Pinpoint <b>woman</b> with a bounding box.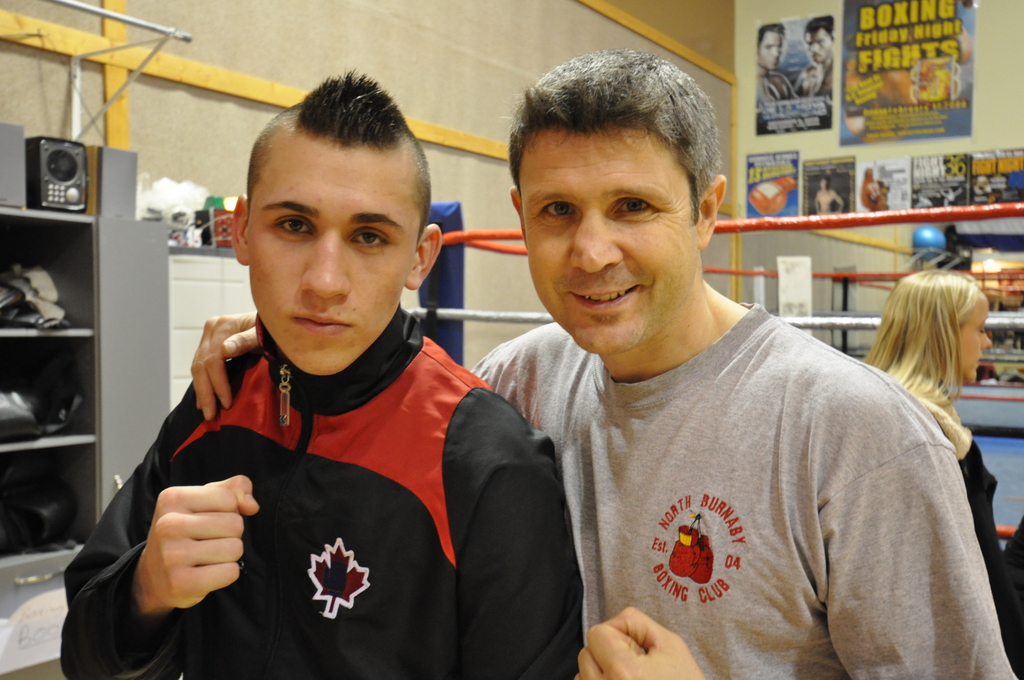
locate(861, 272, 1023, 676).
